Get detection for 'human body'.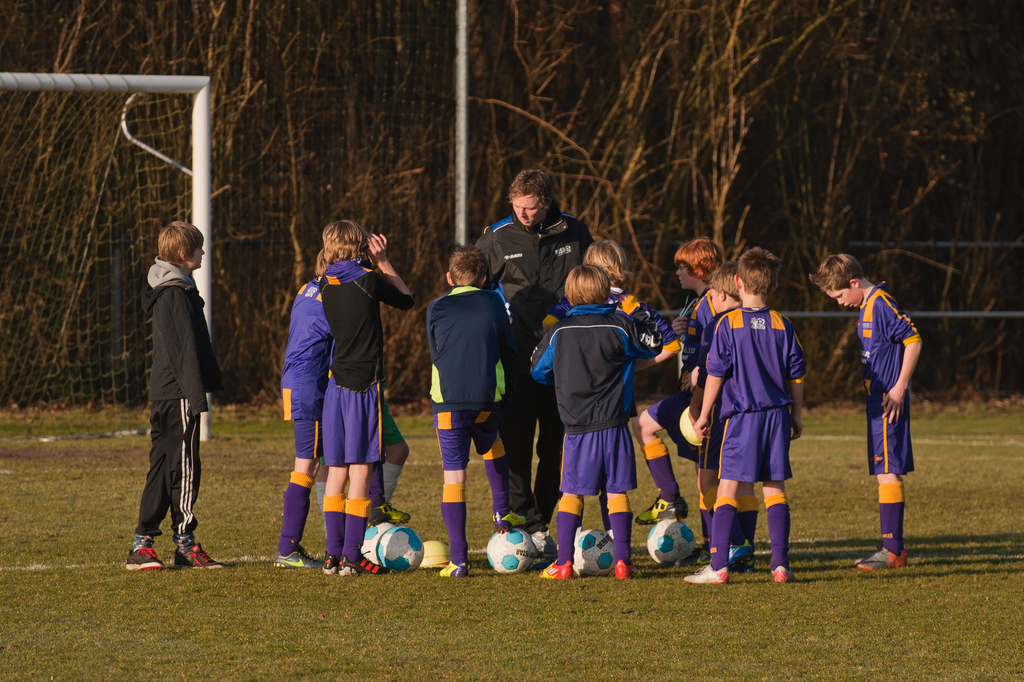
Detection: {"left": 530, "top": 256, "right": 662, "bottom": 593}.
